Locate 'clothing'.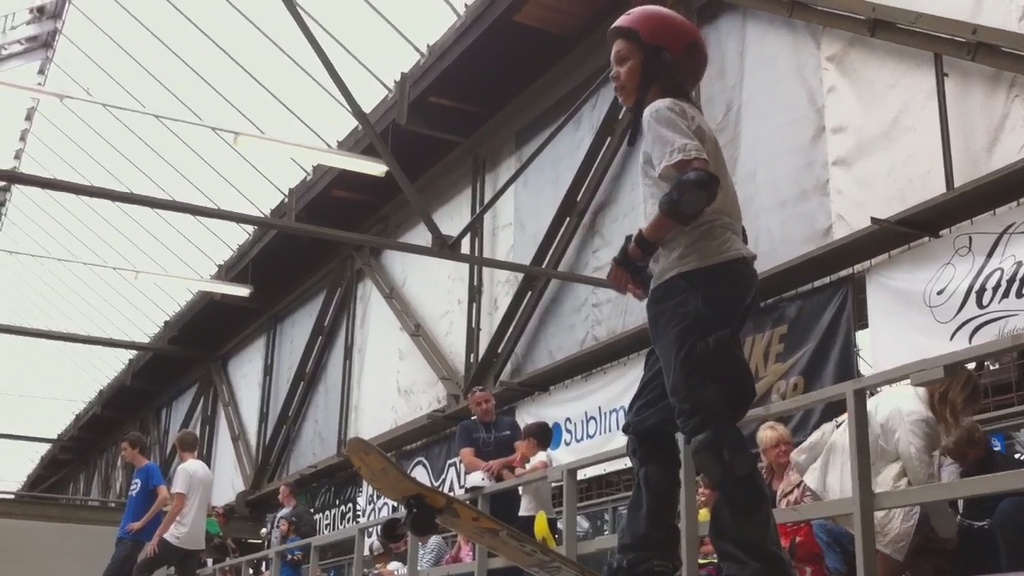
Bounding box: locate(395, 528, 442, 575).
